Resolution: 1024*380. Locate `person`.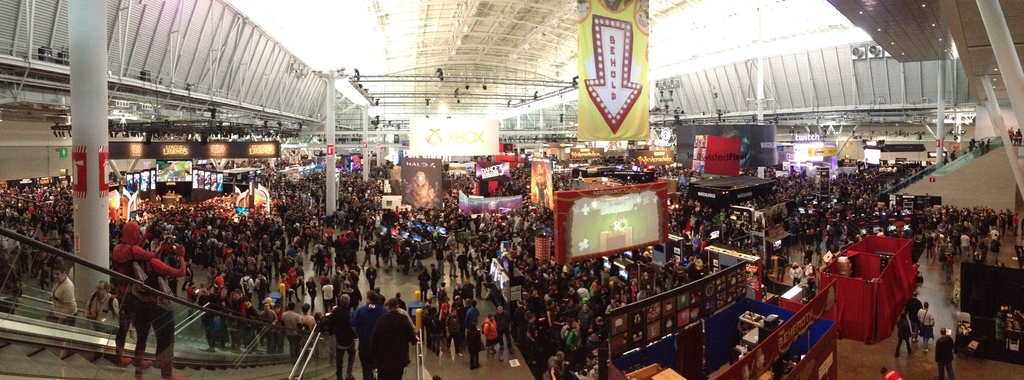
(x1=556, y1=174, x2=571, y2=192).
